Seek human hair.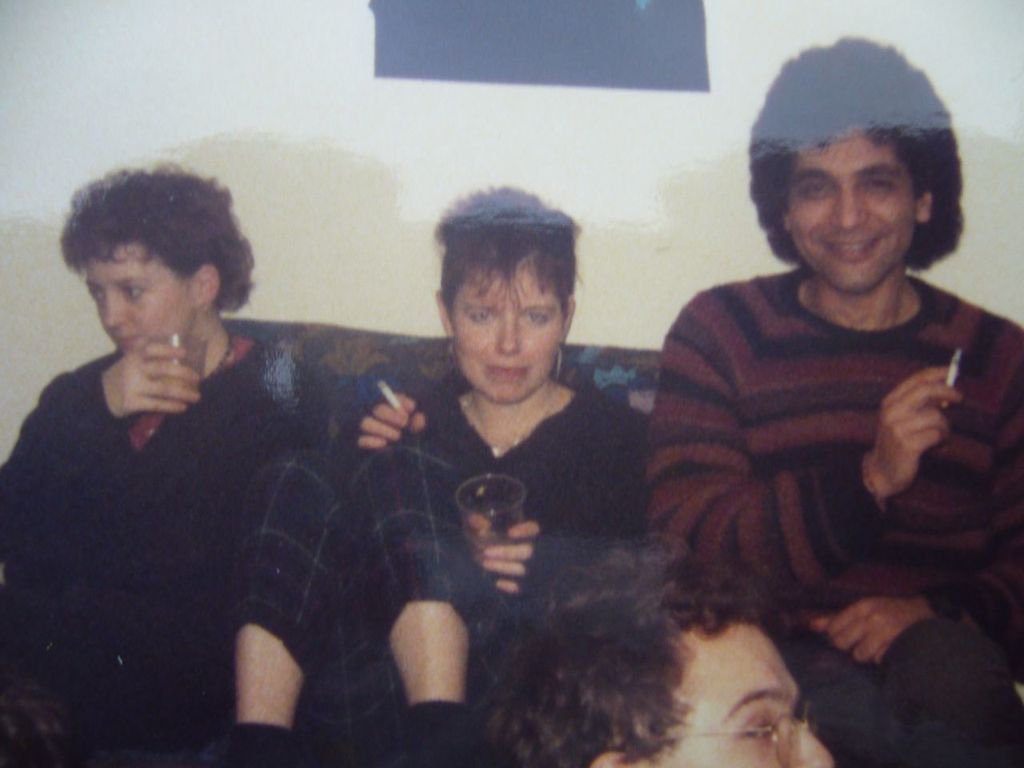
BBox(471, 549, 834, 767).
